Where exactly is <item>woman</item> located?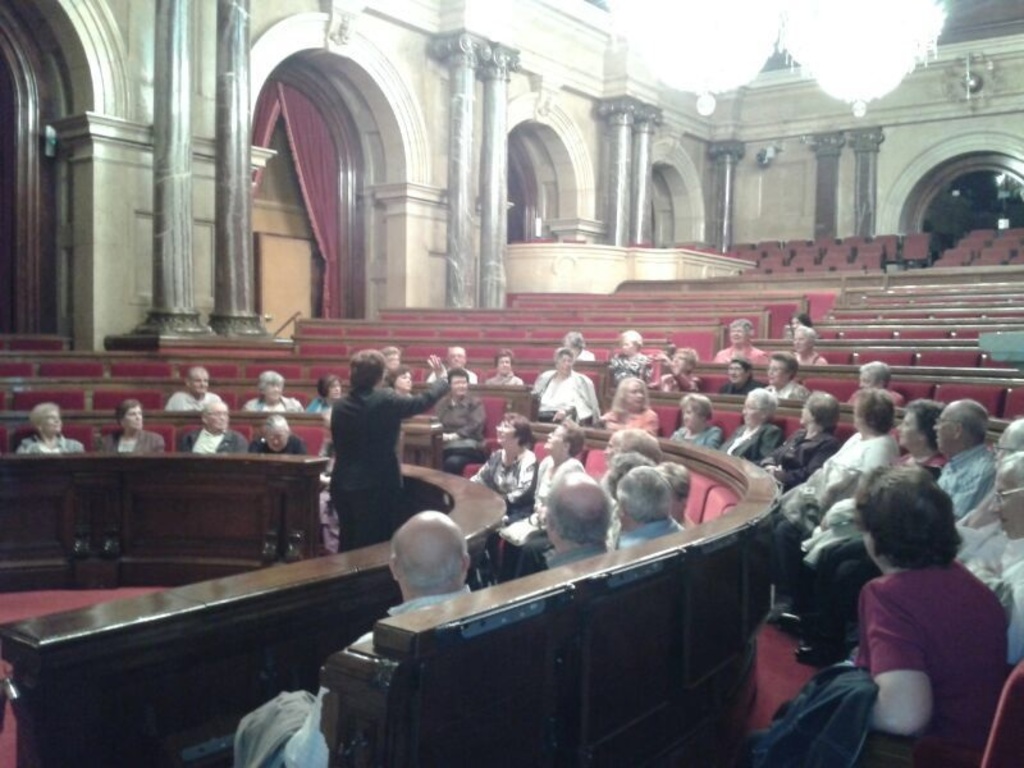
Its bounding box is (left=781, top=397, right=950, bottom=631).
